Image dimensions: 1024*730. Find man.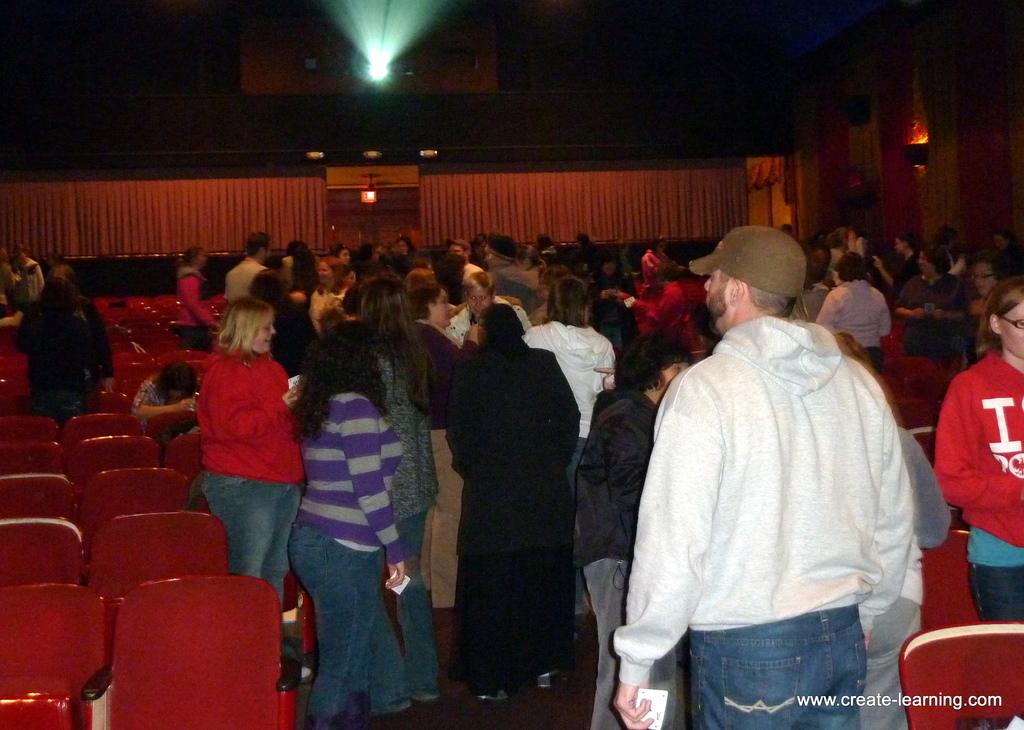
l=219, t=228, r=273, b=299.
